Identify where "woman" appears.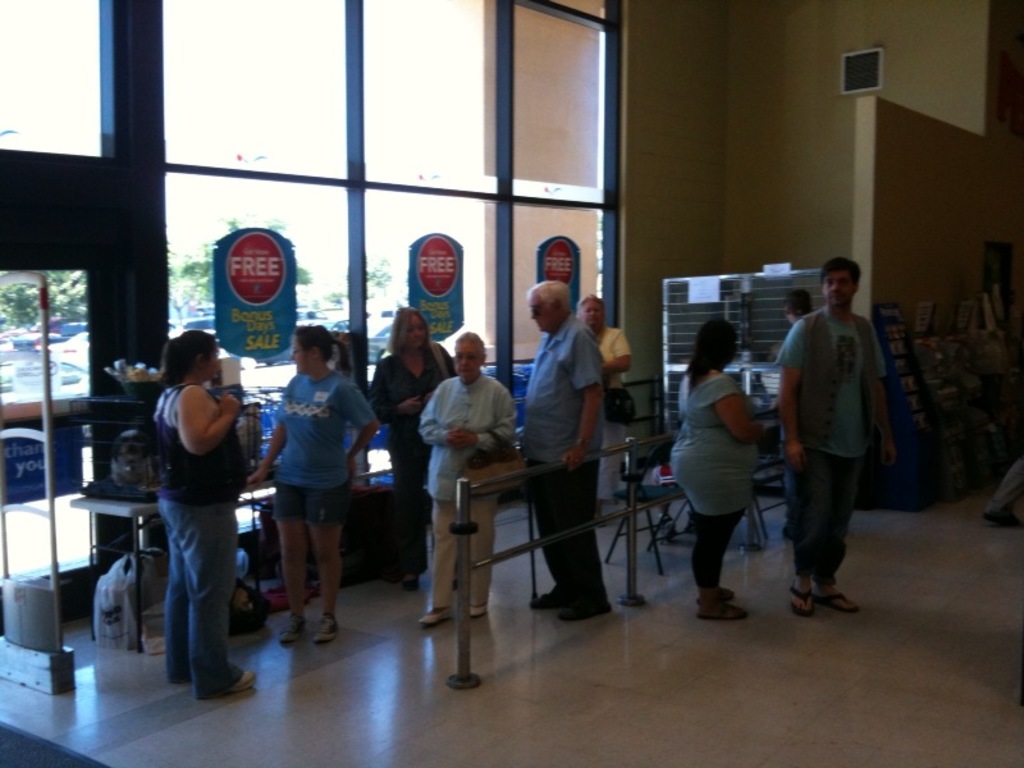
Appears at [244, 320, 384, 649].
